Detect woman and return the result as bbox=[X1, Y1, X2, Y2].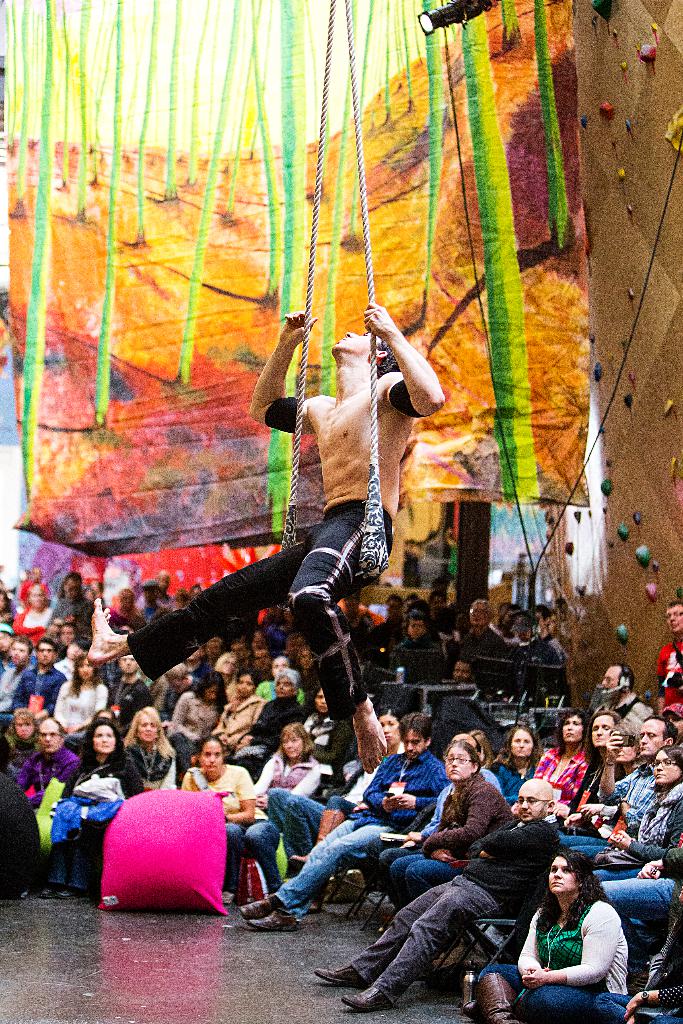
bbox=[0, 707, 38, 762].
